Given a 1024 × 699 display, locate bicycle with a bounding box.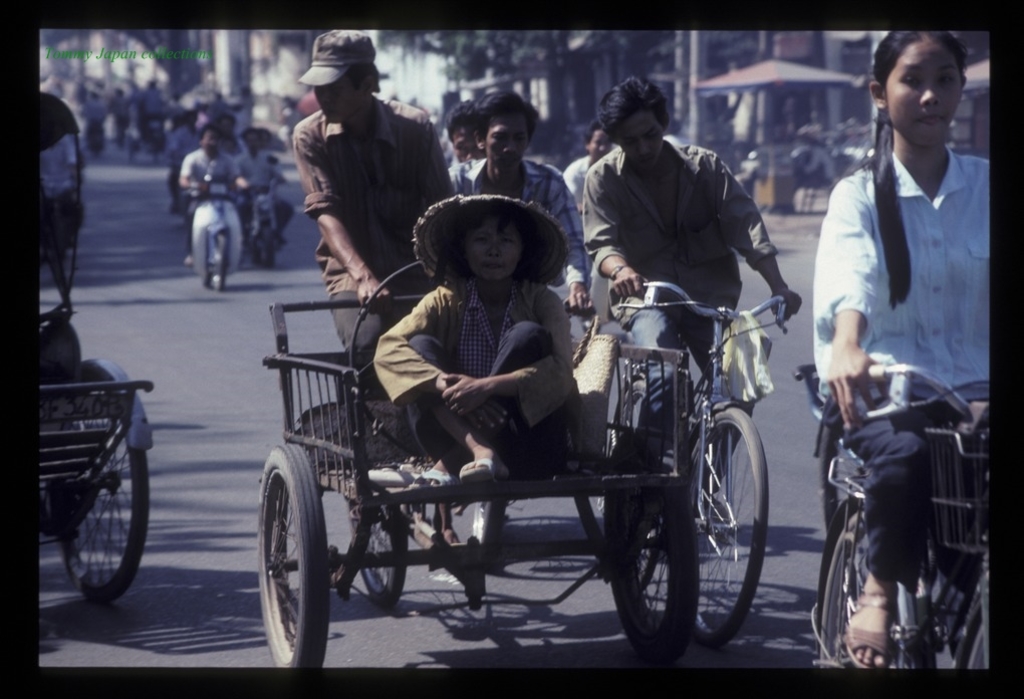
Located: rect(607, 277, 797, 649).
